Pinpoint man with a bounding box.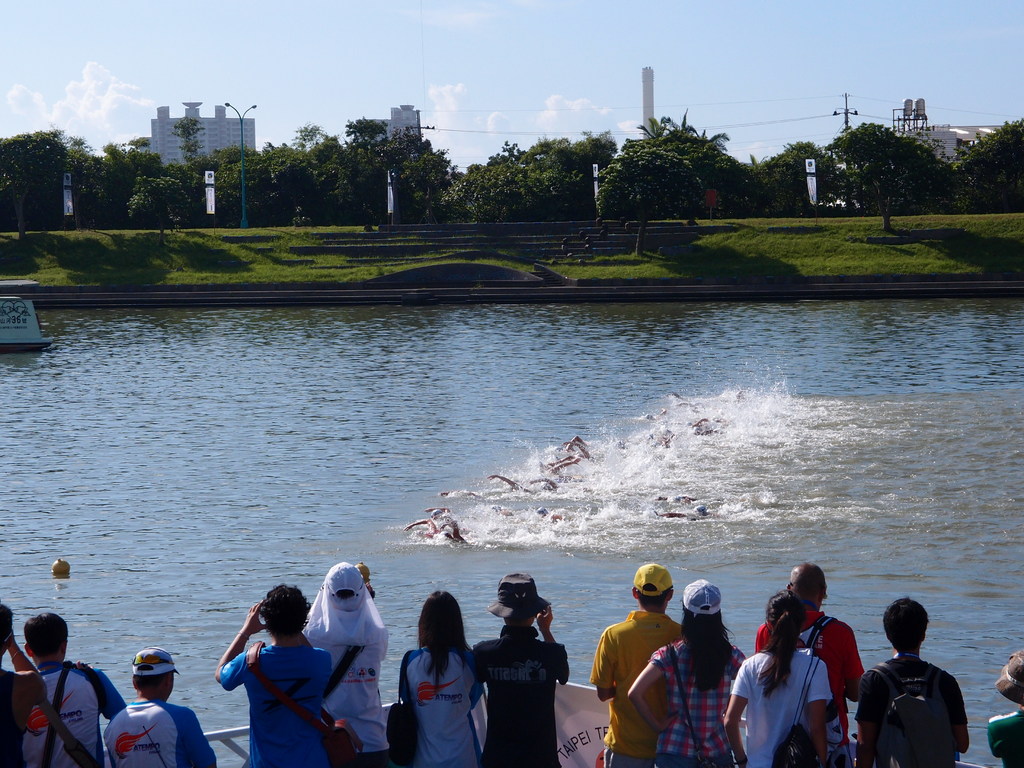
pyautogui.locateOnScreen(469, 570, 568, 767).
